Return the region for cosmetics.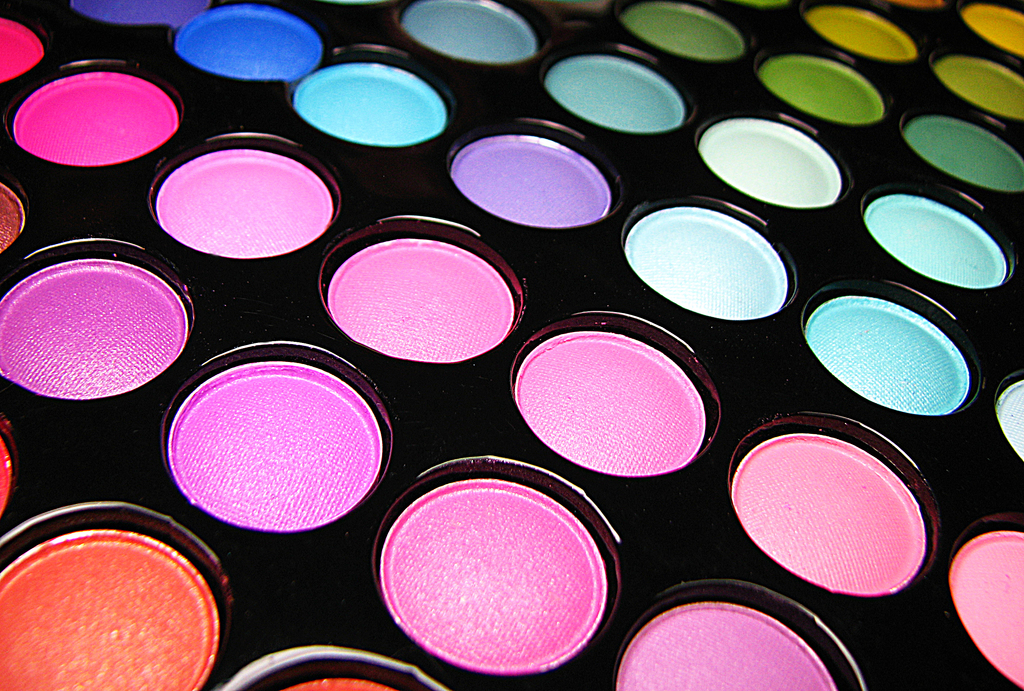
69 0 213 26.
